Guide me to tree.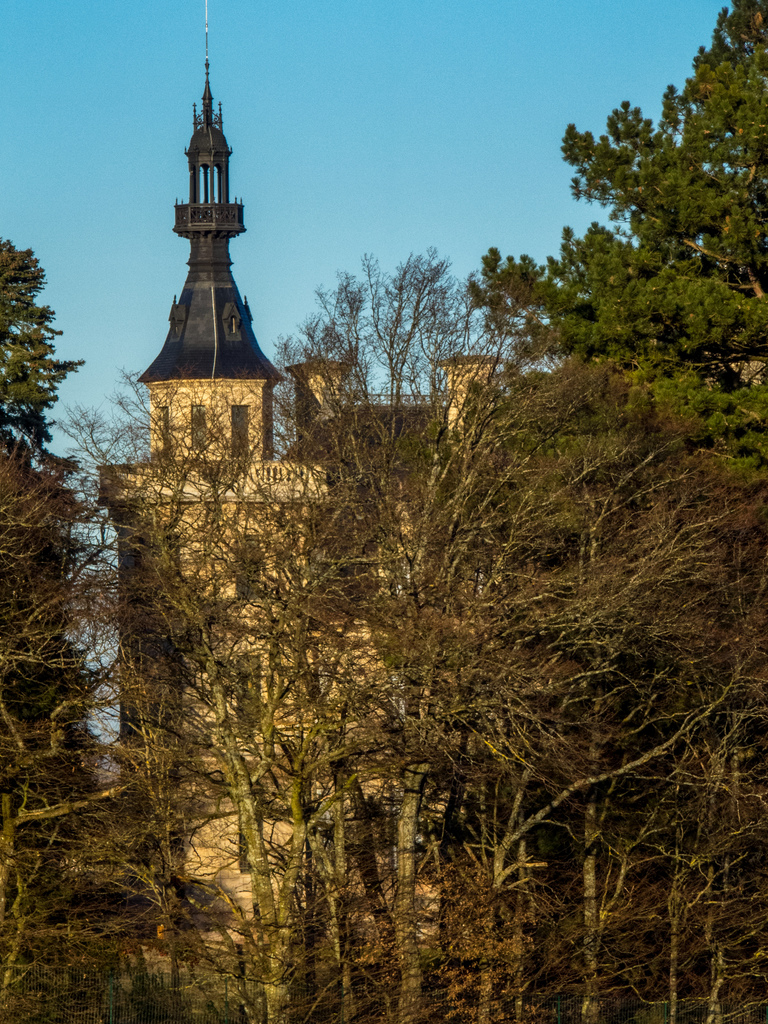
Guidance: region(524, 59, 752, 480).
